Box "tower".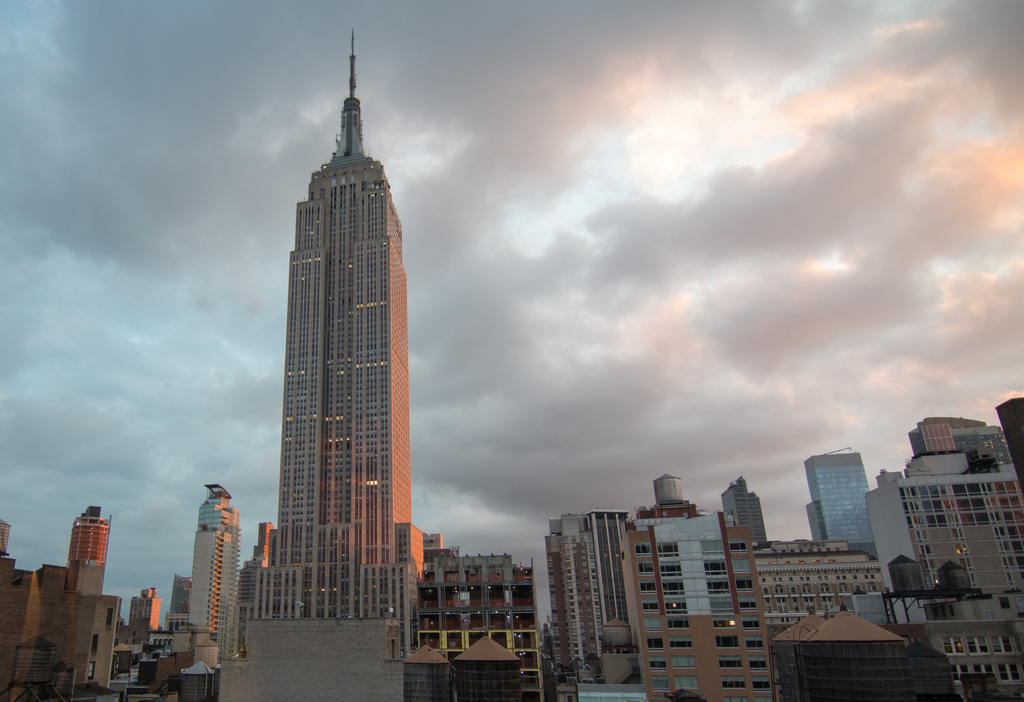
bbox(1000, 393, 1020, 488).
